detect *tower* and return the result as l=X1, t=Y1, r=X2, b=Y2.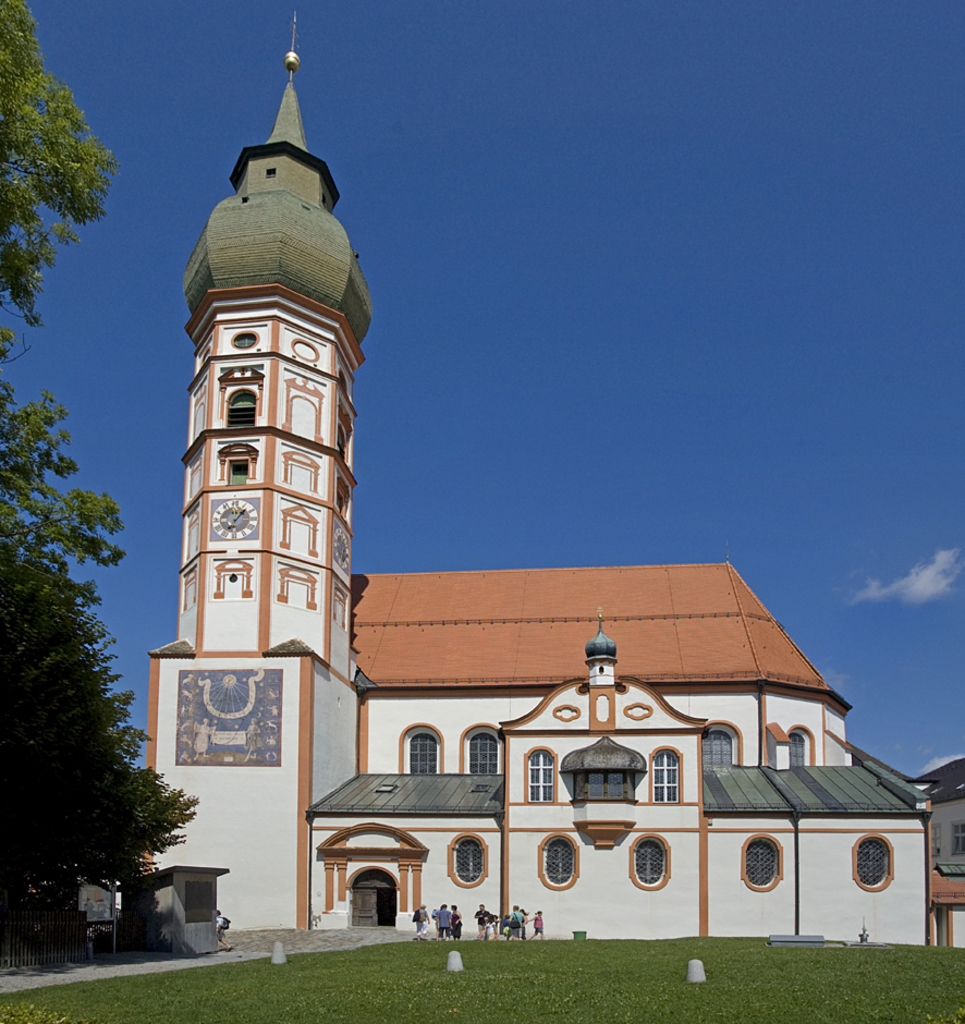
l=143, t=10, r=931, b=943.
